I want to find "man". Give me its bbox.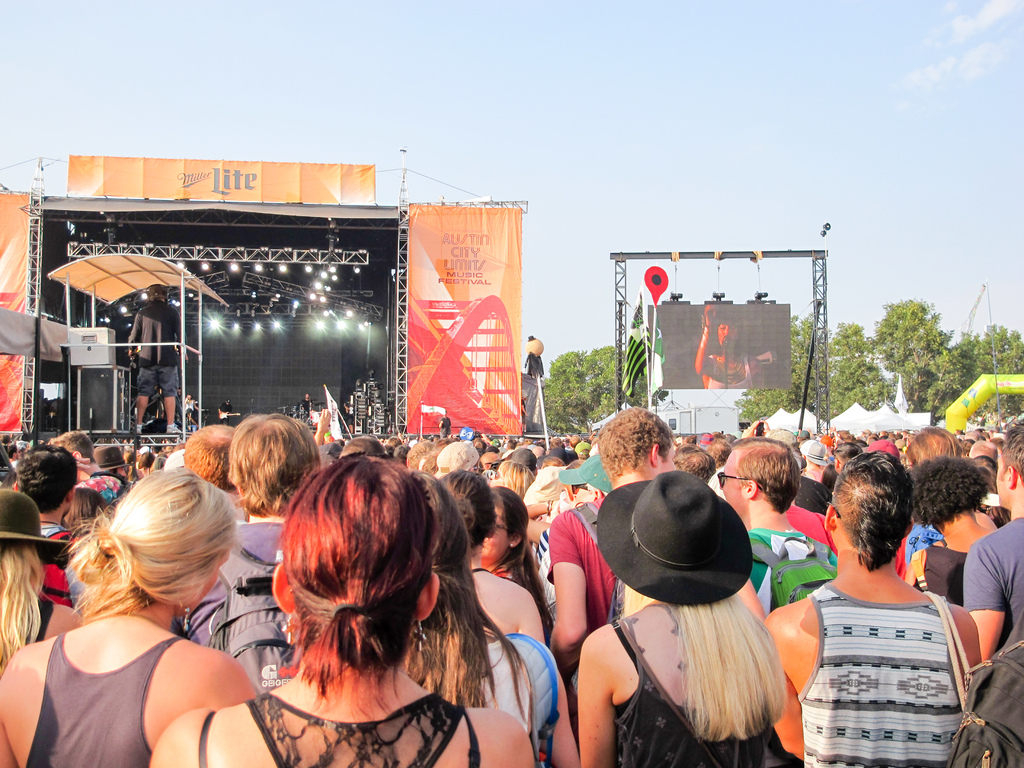
[x1=52, y1=426, x2=98, y2=477].
